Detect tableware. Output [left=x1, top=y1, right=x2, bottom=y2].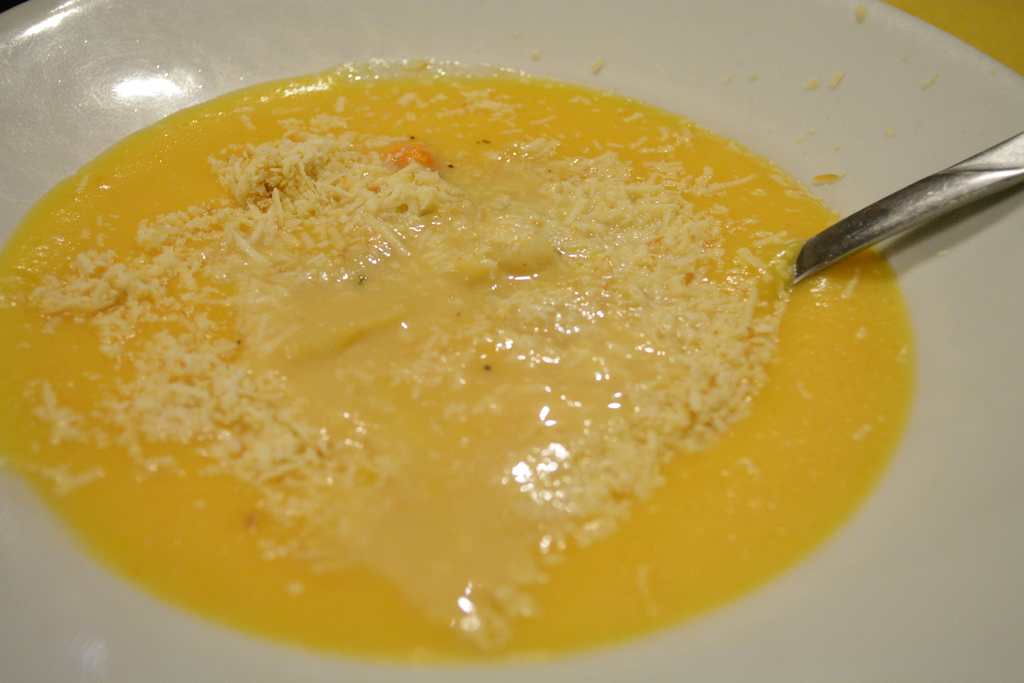
[left=788, top=122, right=1023, bottom=289].
